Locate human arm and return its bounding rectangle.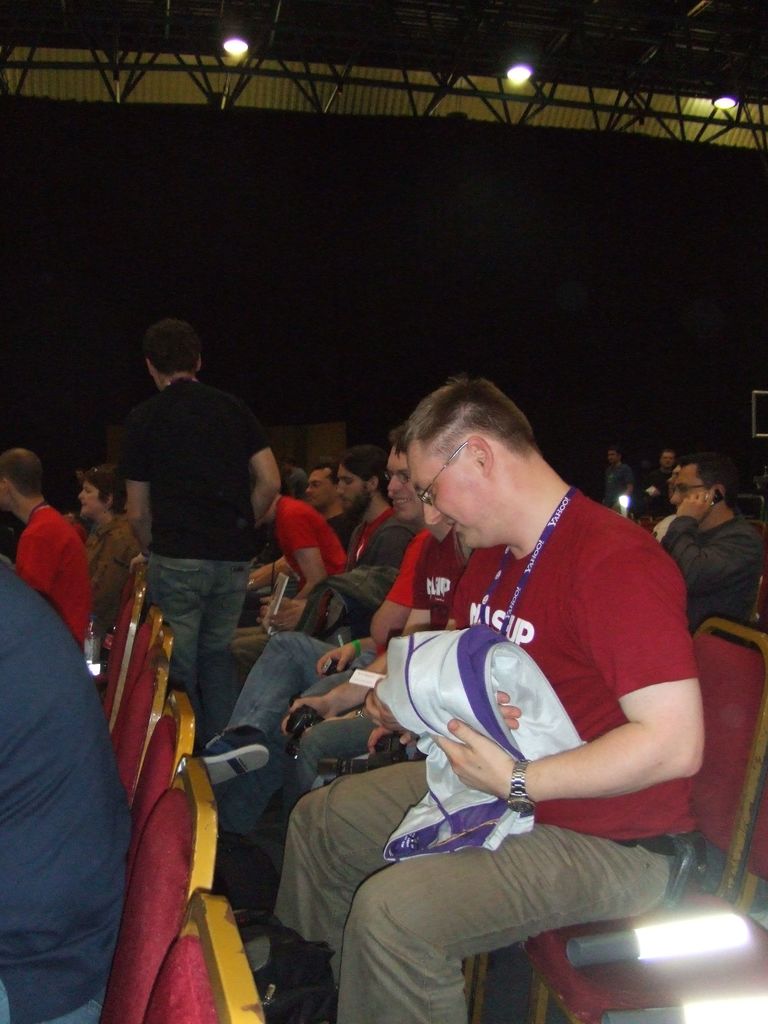
x1=655 y1=485 x2=767 y2=597.
